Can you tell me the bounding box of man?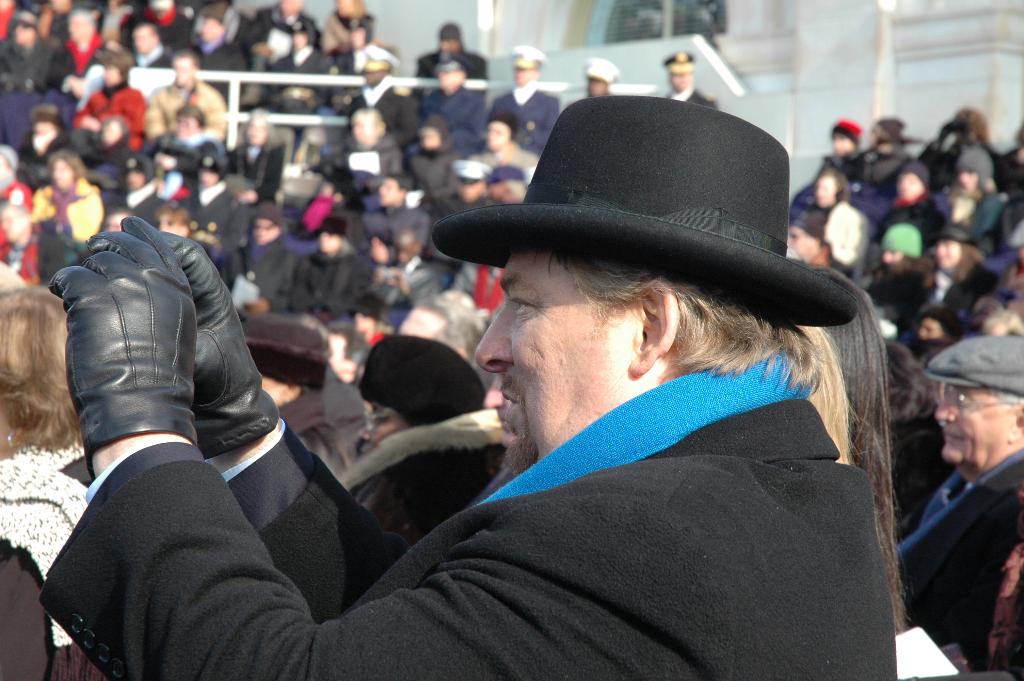
(414,18,489,105).
